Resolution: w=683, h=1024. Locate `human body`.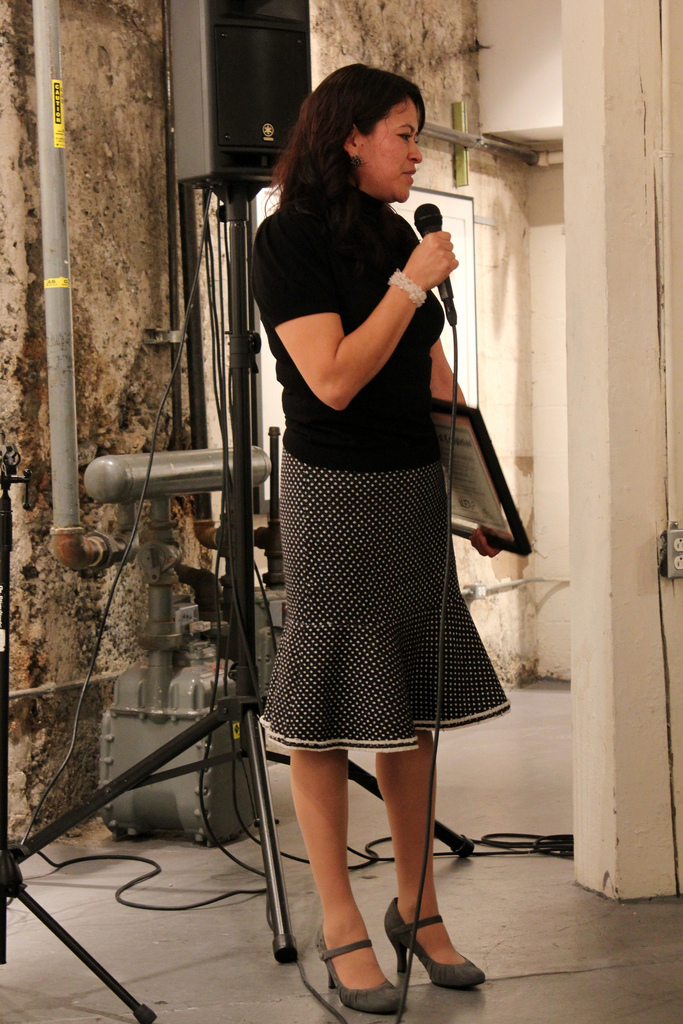
(196, 82, 509, 894).
